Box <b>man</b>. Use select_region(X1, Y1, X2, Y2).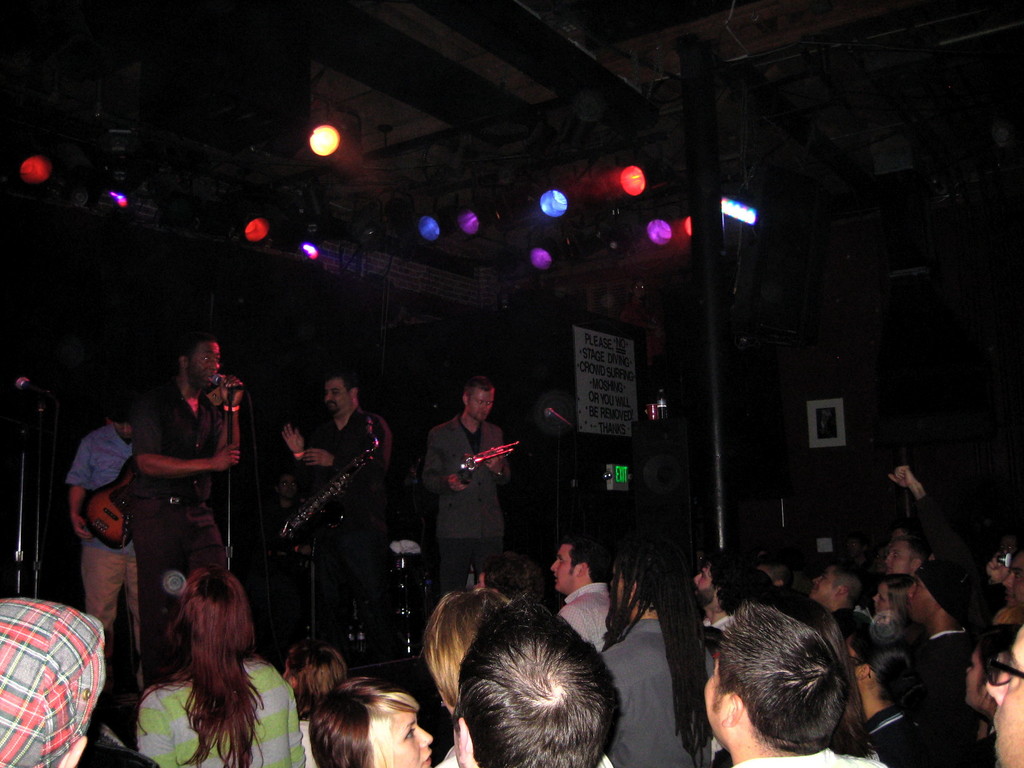
select_region(403, 388, 527, 586).
